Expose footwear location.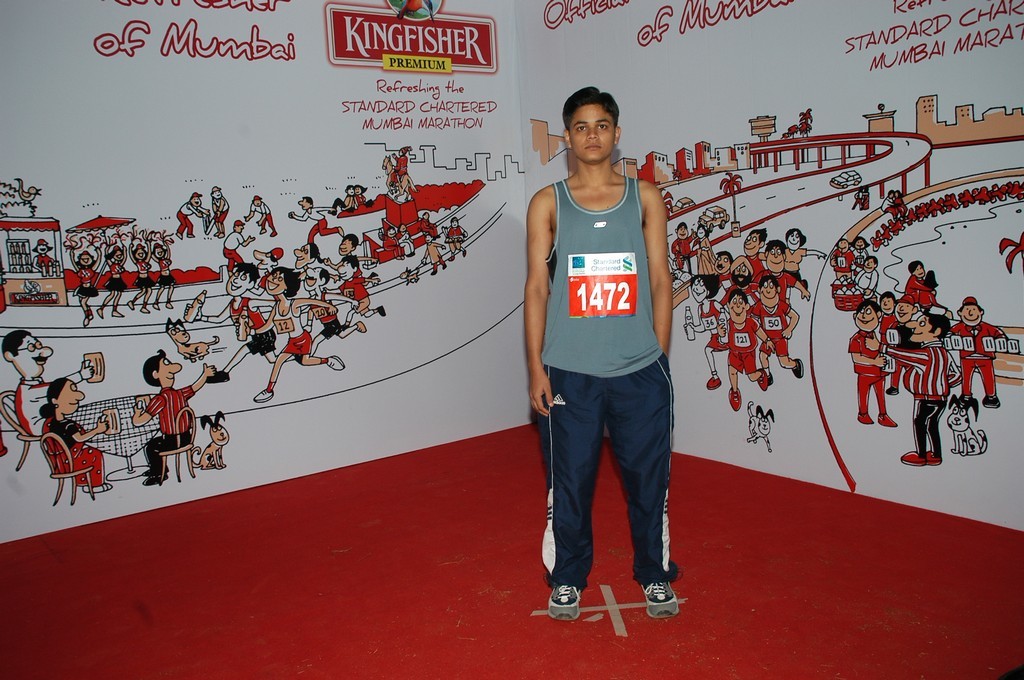
Exposed at [left=980, top=390, right=1004, bottom=411].
